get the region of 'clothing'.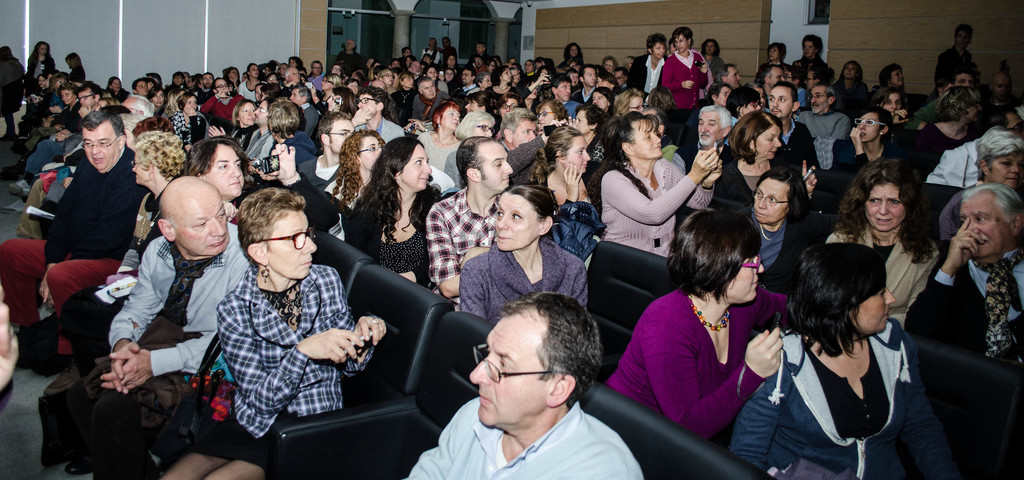
x1=461 y1=244 x2=586 y2=325.
